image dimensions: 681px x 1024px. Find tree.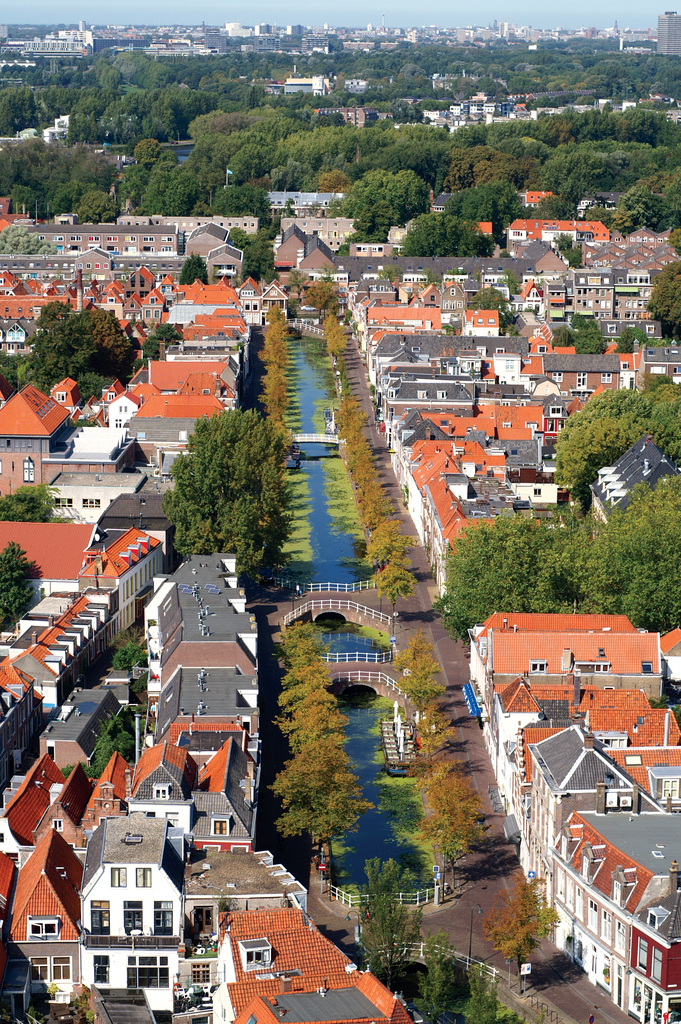
select_region(336, 164, 440, 252).
